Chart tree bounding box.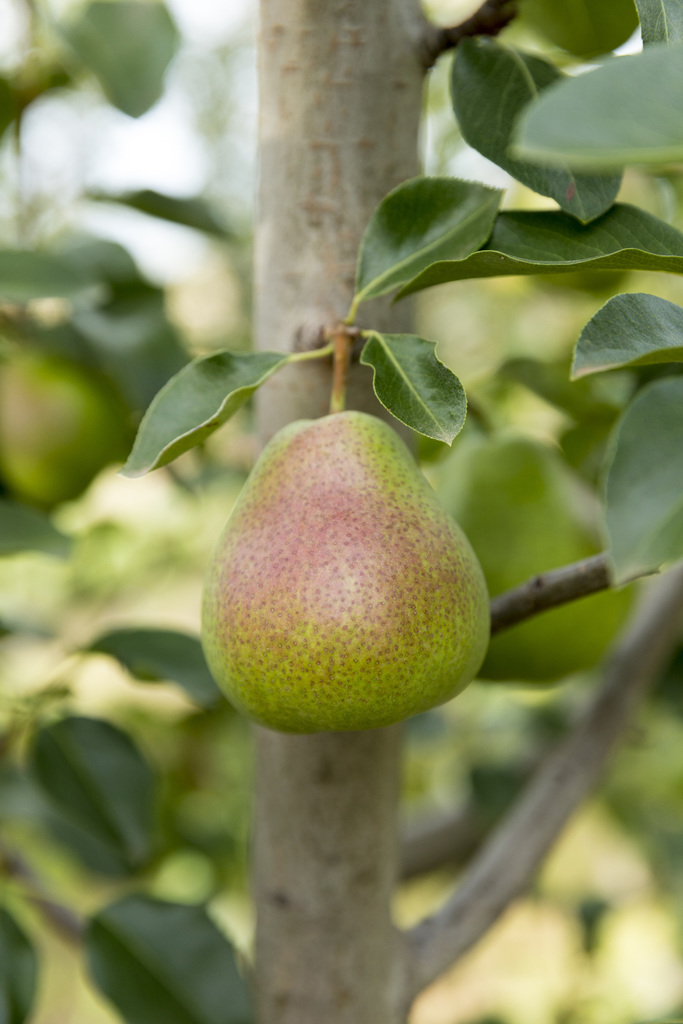
Charted: left=0, top=0, right=682, bottom=1023.
